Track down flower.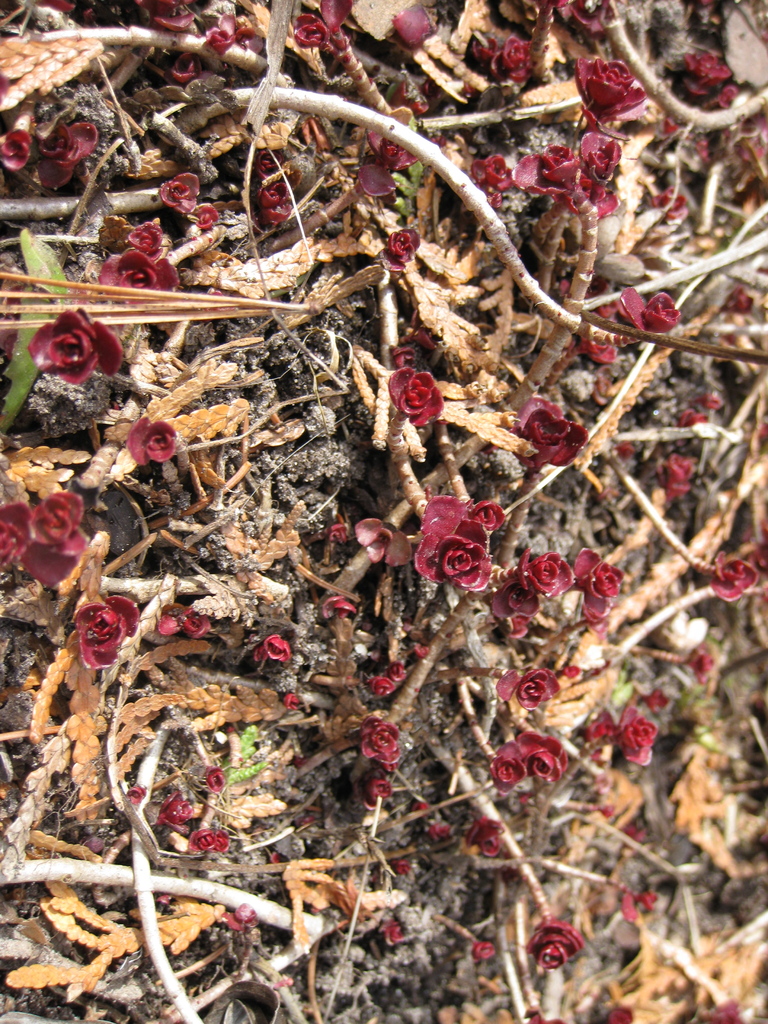
Tracked to pyautogui.locateOnScreen(463, 820, 504, 855).
